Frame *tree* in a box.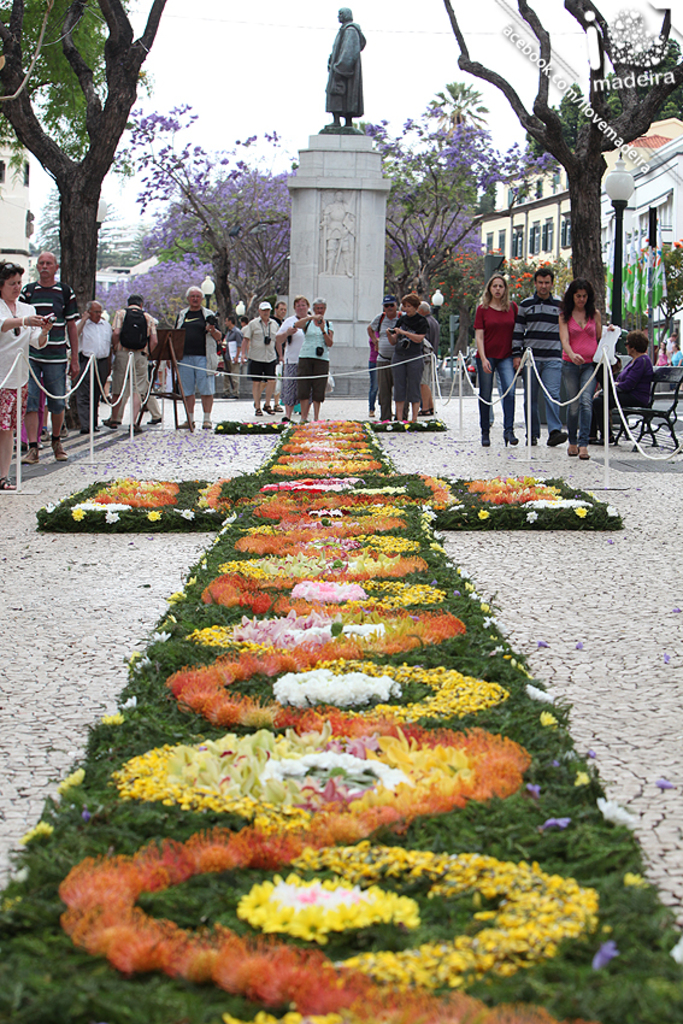
BBox(14, 14, 187, 286).
